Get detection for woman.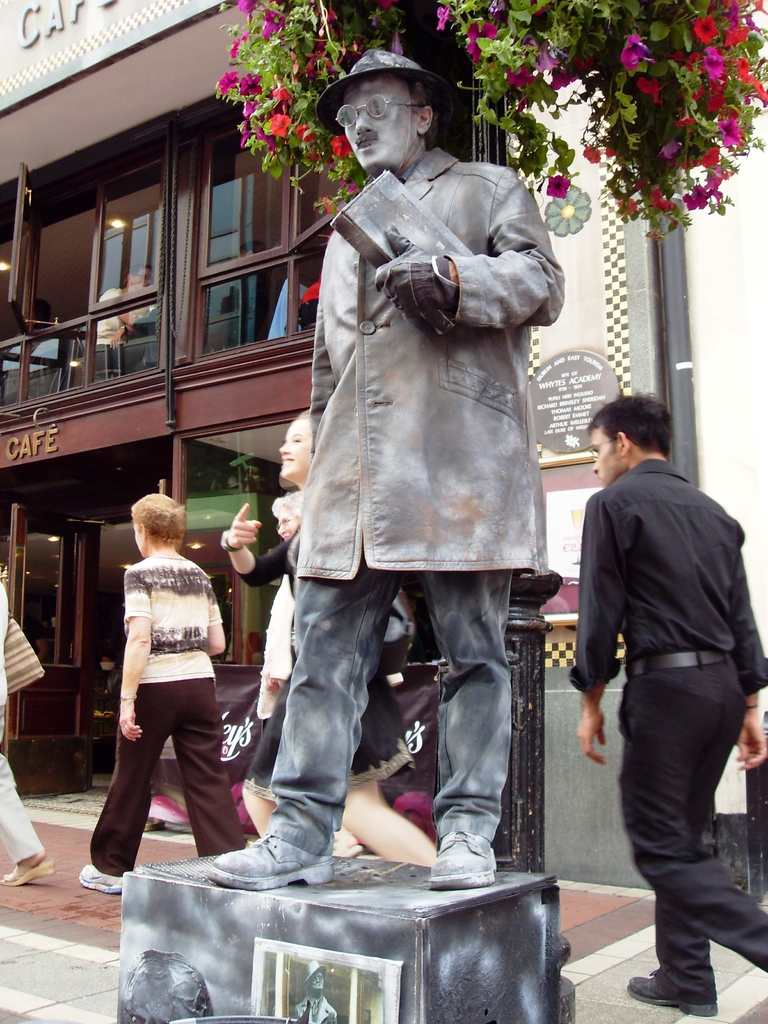
Detection: <region>218, 412, 437, 867</region>.
